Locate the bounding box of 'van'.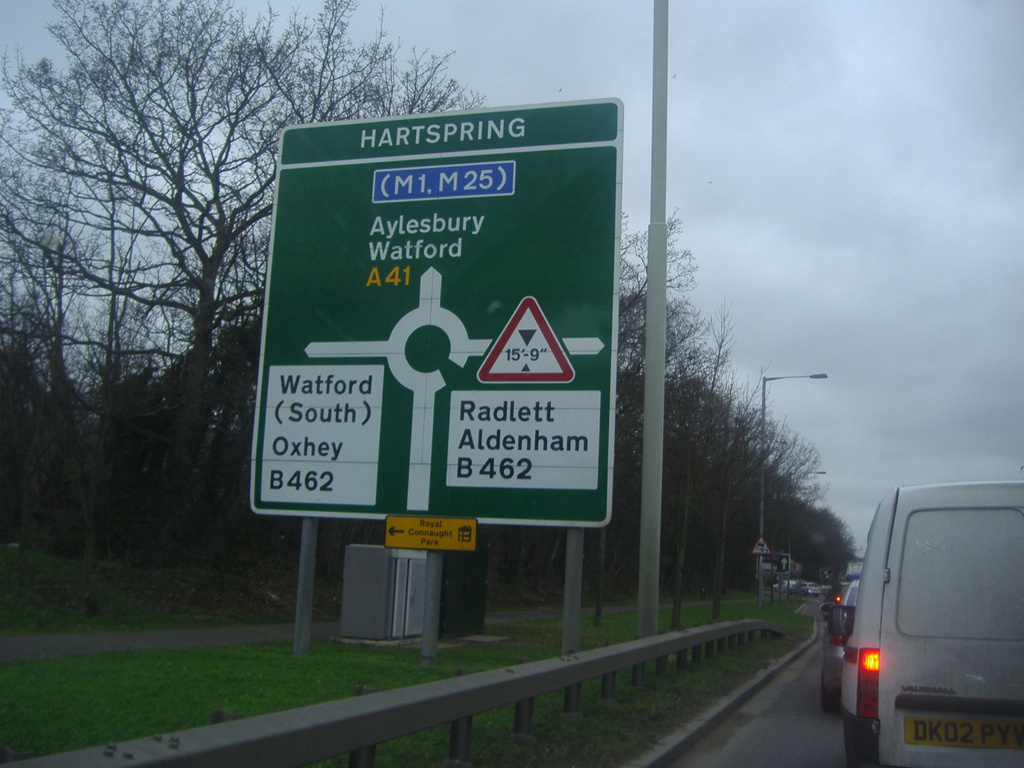
Bounding box: crop(830, 475, 1023, 767).
